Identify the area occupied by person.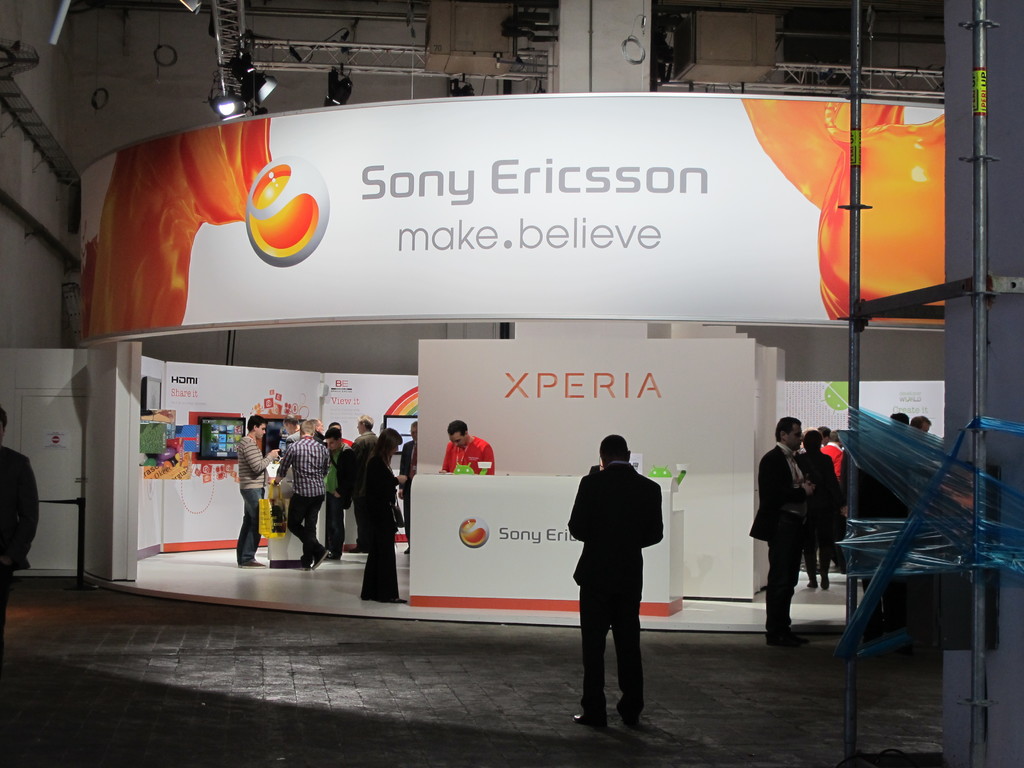
Area: 795:431:838:588.
